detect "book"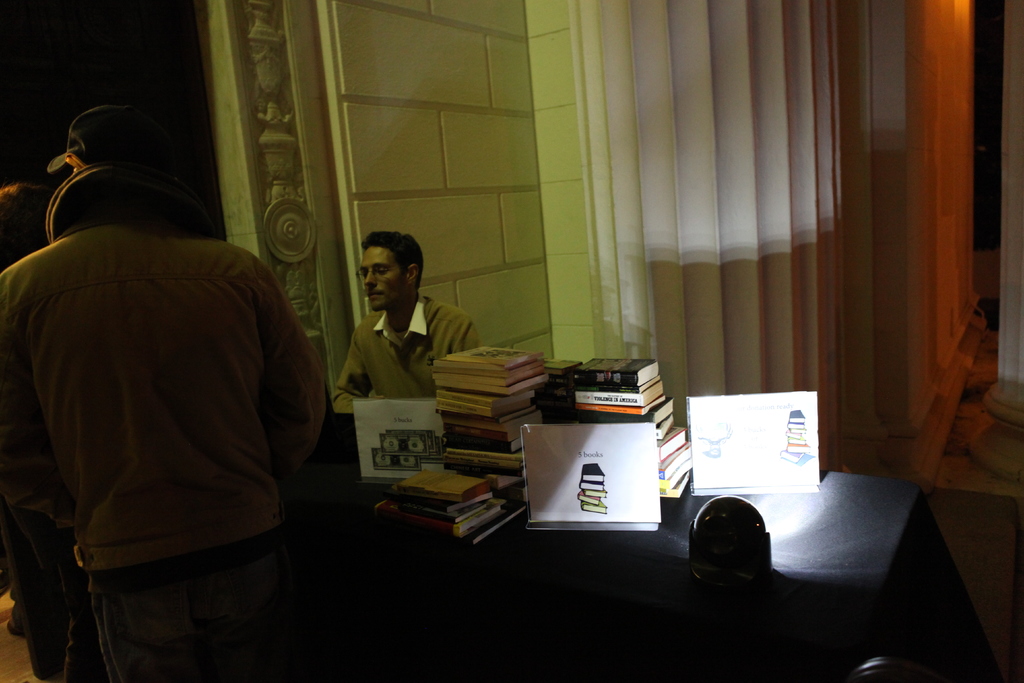
<bbox>565, 350, 655, 393</bbox>
